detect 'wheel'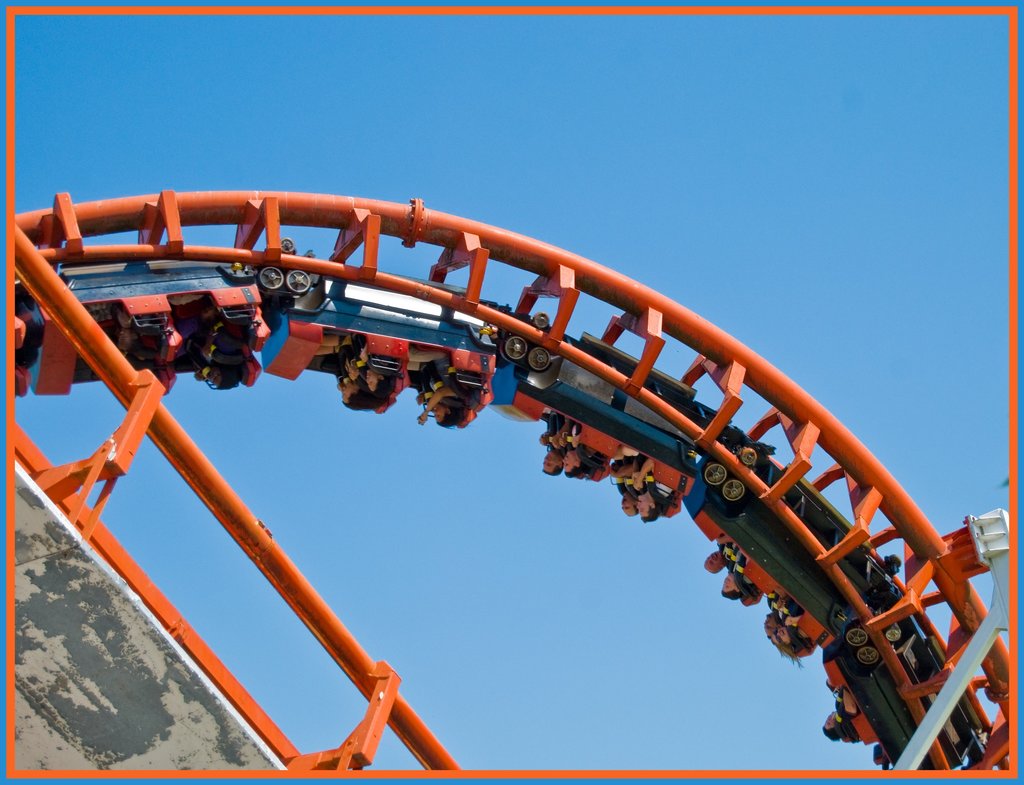
(x1=839, y1=627, x2=866, y2=645)
